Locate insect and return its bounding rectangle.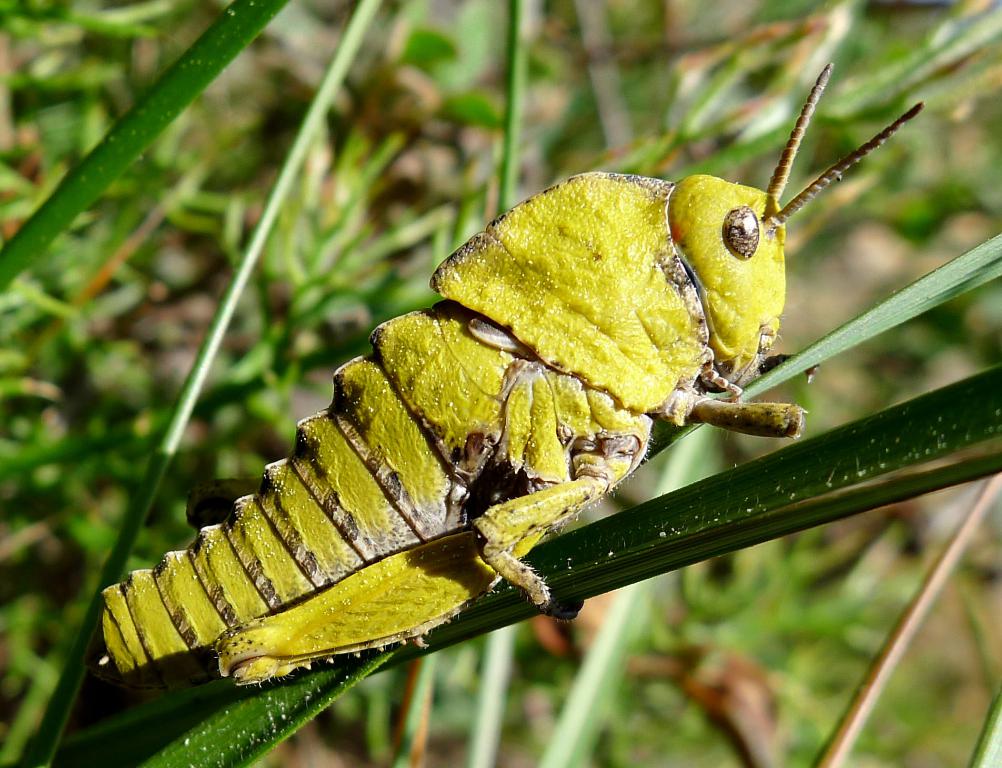
bbox=(90, 63, 934, 693).
